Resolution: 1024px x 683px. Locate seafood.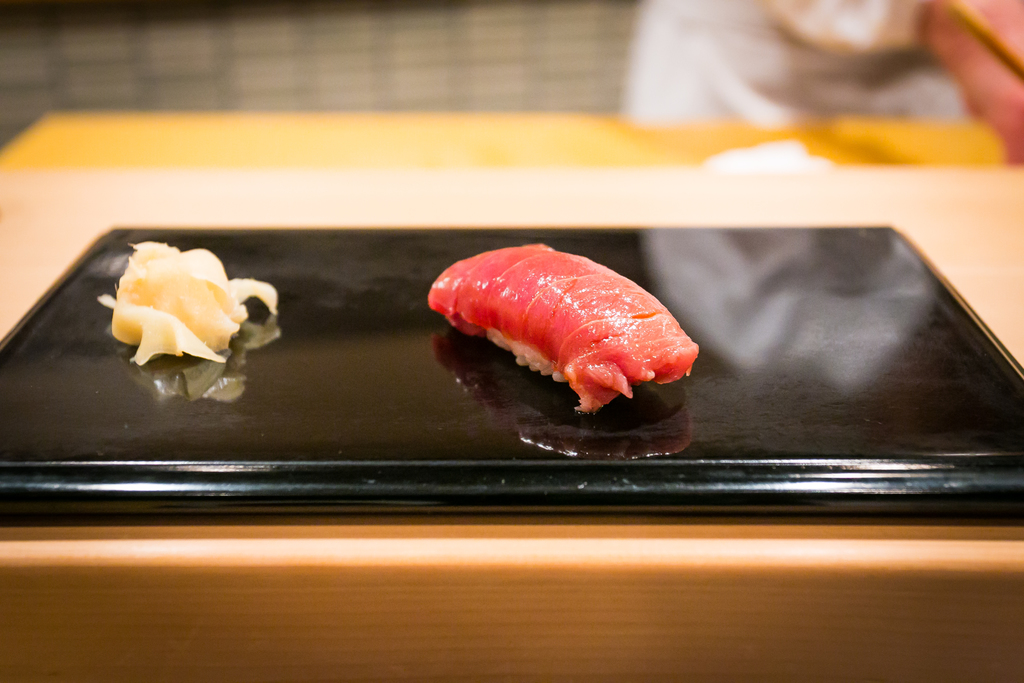
99:238:279:364.
